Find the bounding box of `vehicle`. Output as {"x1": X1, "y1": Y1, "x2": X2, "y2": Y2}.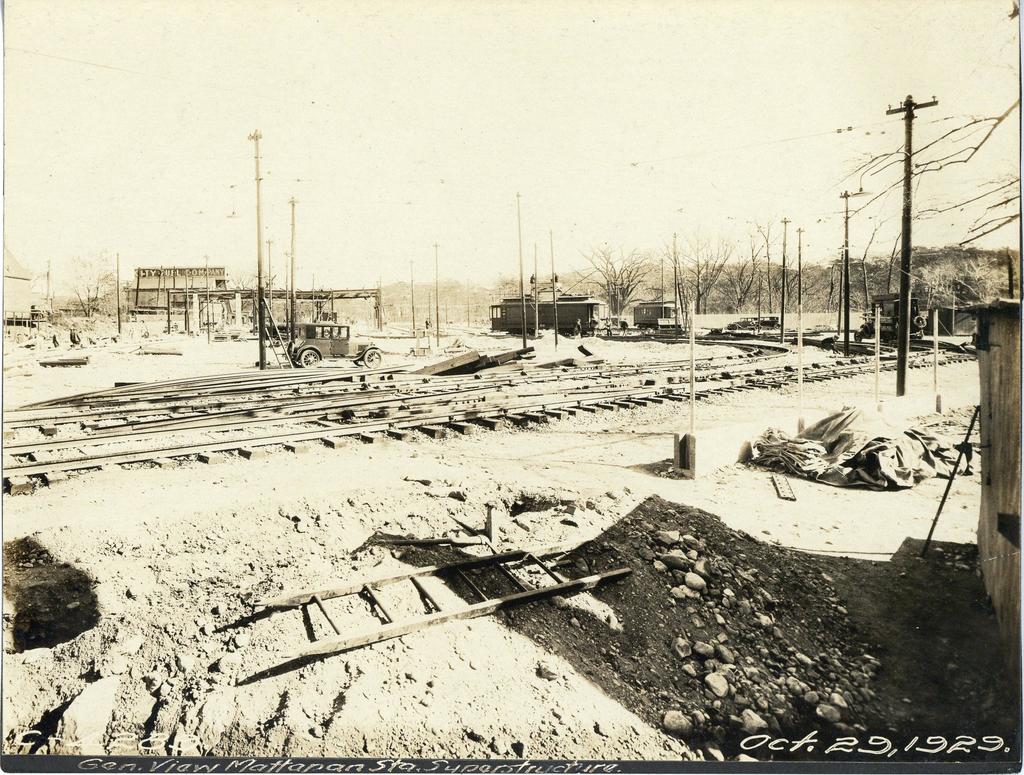
{"x1": 289, "y1": 320, "x2": 383, "y2": 369}.
